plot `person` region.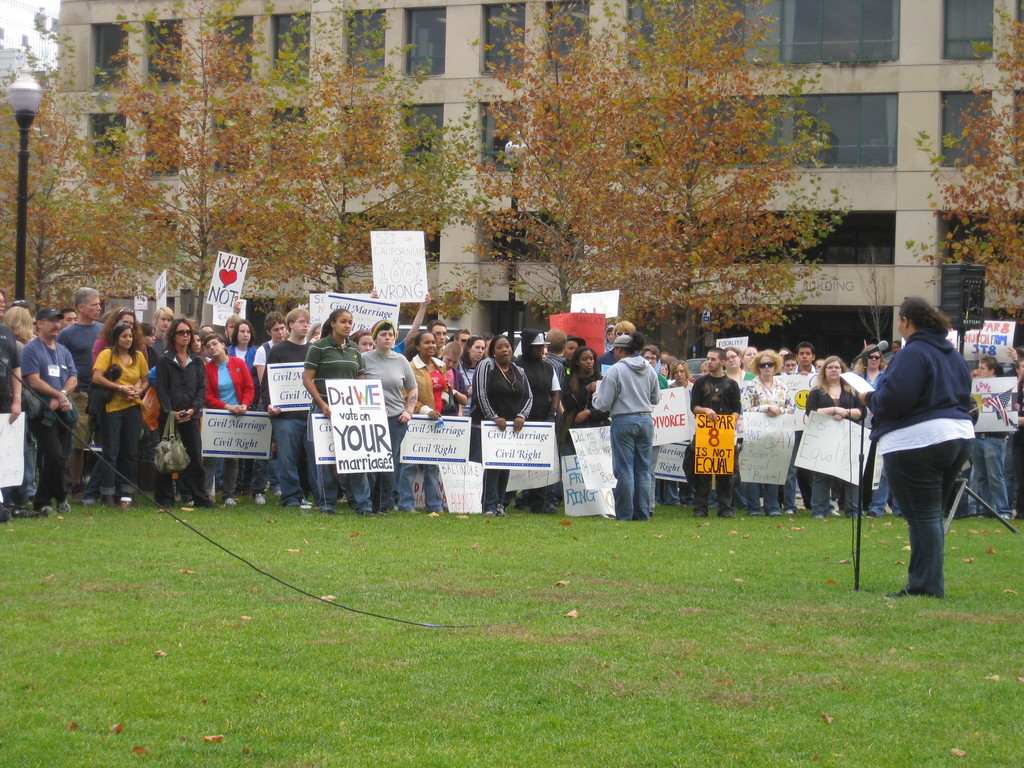
Plotted at (0, 292, 42, 519).
